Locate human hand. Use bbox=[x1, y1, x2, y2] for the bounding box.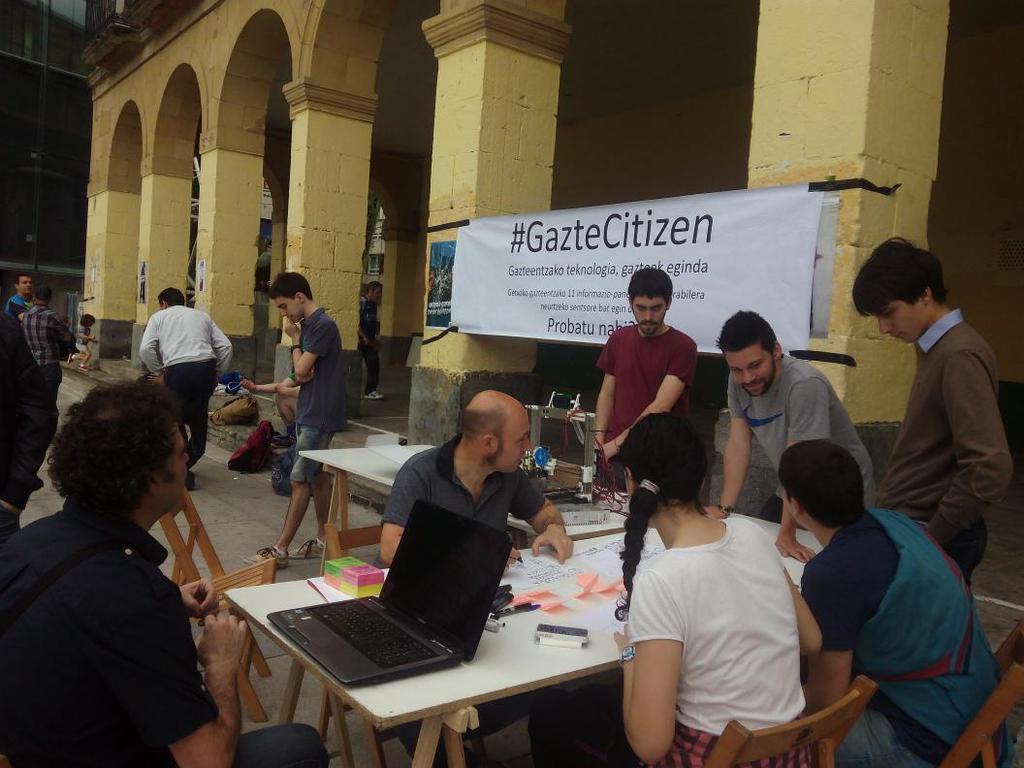
bbox=[698, 504, 728, 523].
